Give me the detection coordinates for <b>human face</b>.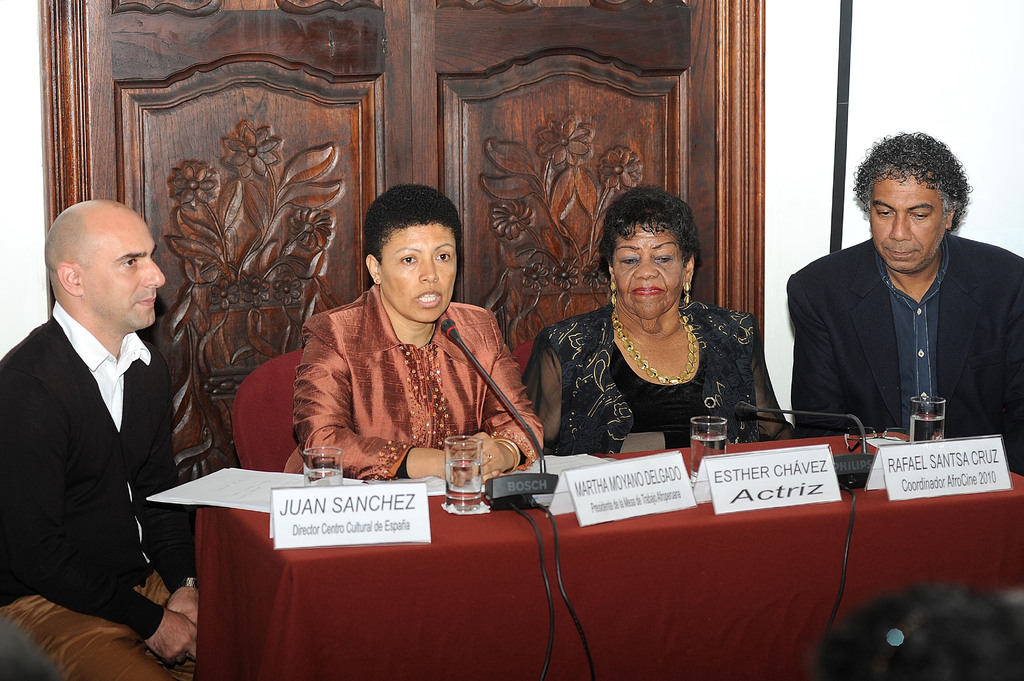
[left=380, top=225, right=456, bottom=321].
